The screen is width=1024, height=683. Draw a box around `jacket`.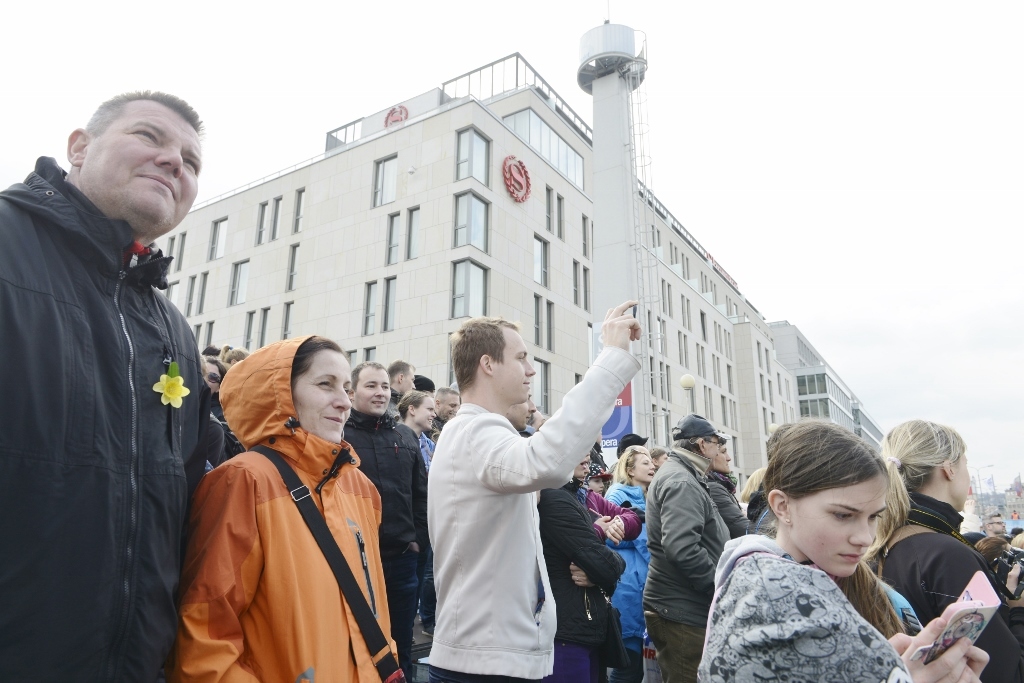
bbox=(0, 151, 215, 681).
